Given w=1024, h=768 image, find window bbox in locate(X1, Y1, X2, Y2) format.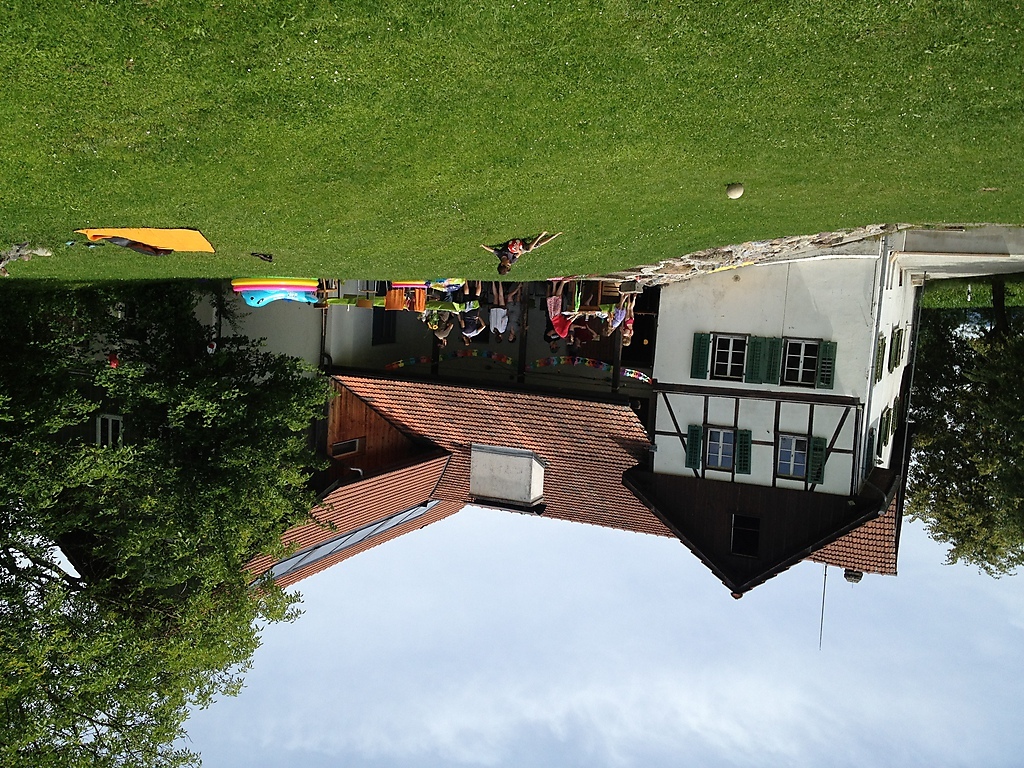
locate(783, 340, 814, 383).
